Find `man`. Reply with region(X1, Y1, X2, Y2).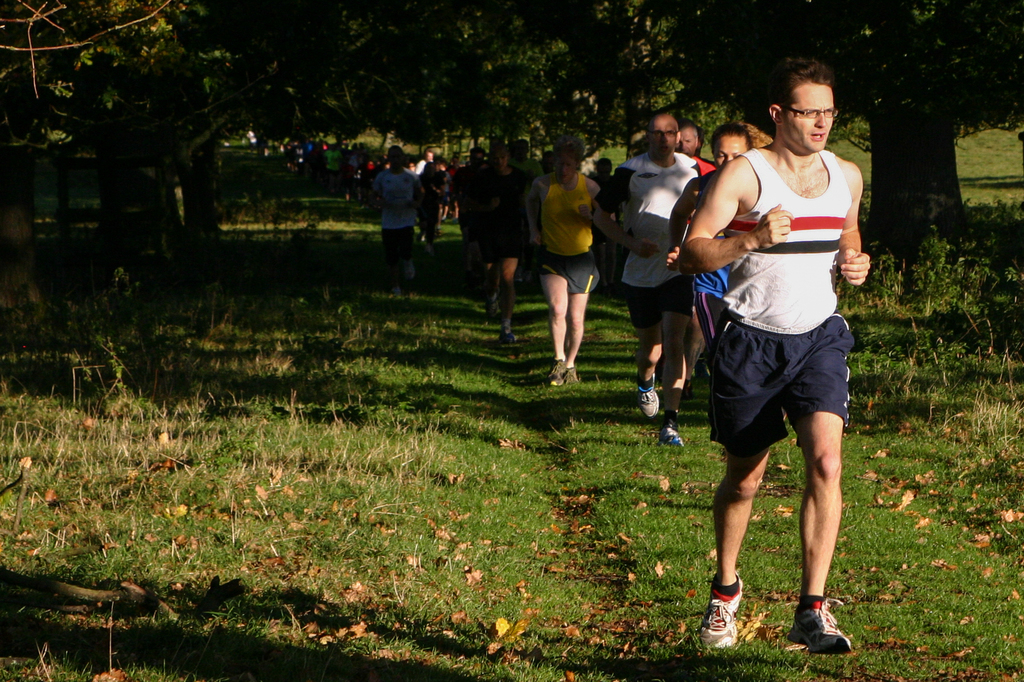
region(529, 139, 602, 385).
